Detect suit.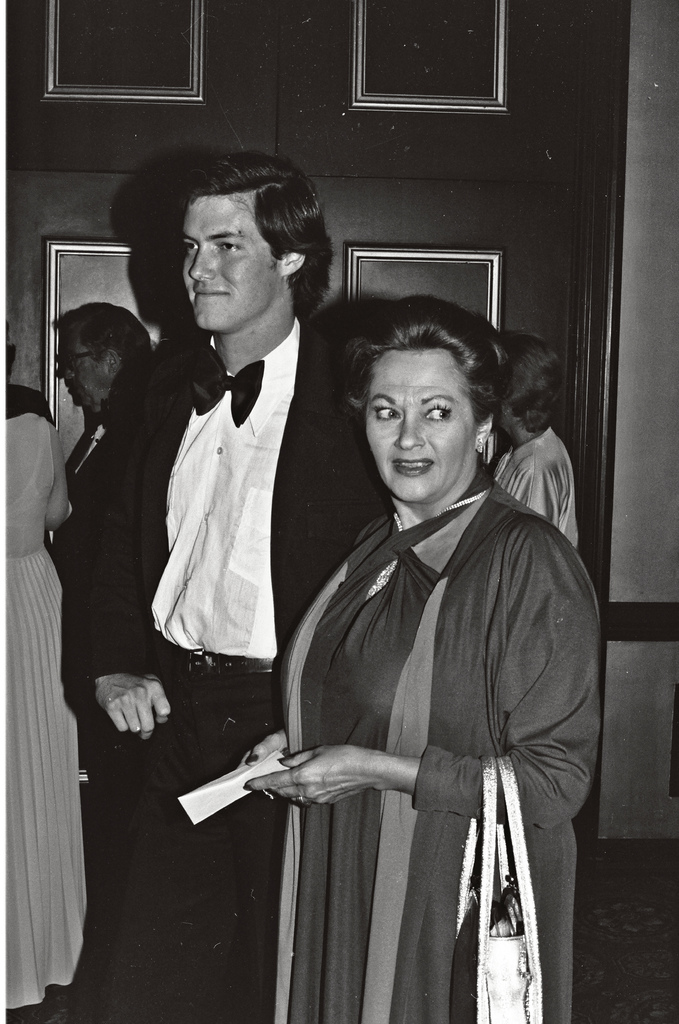
Detected at pyautogui.locateOnScreen(133, 161, 419, 1023).
